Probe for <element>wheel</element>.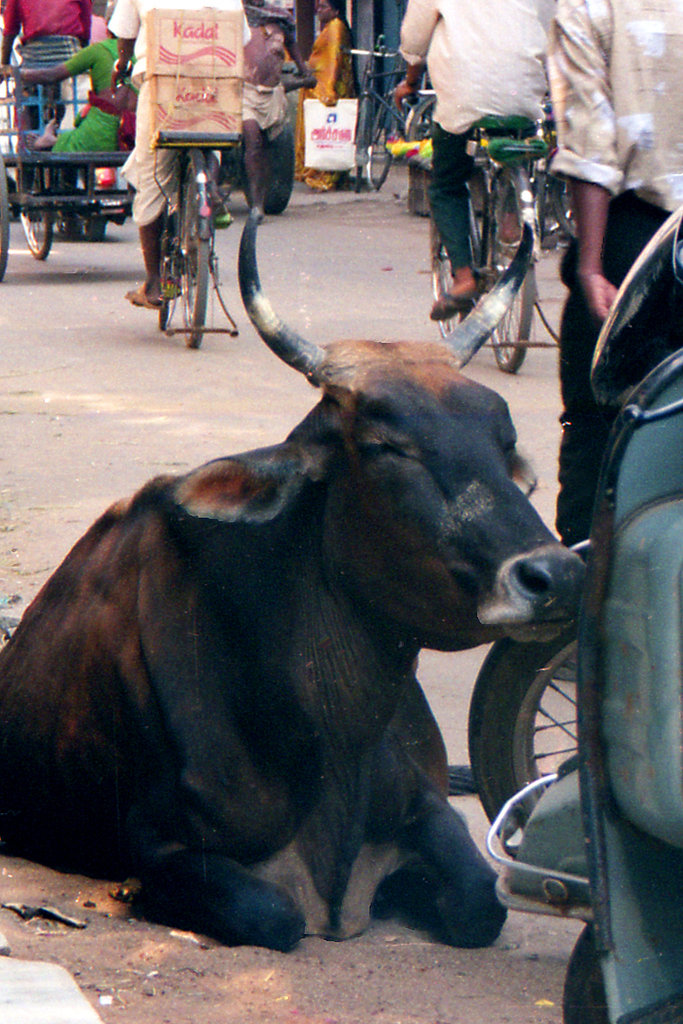
Probe result: (430, 158, 465, 338).
